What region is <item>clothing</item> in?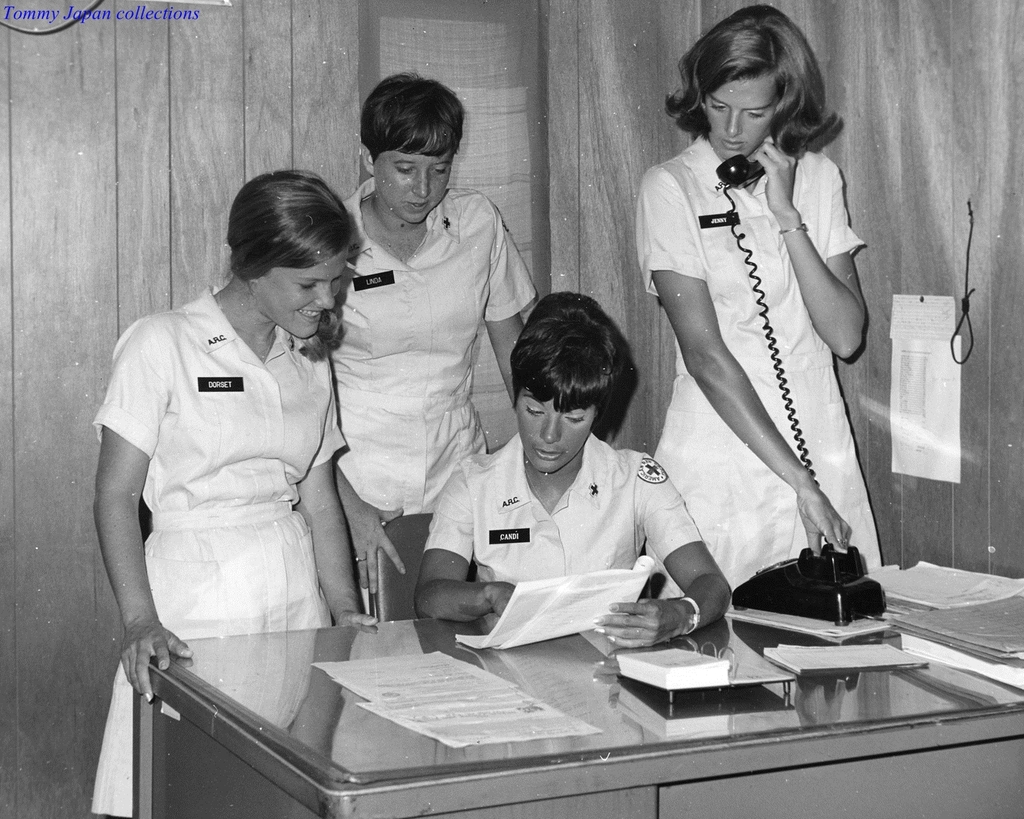
(x1=641, y1=72, x2=884, y2=592).
